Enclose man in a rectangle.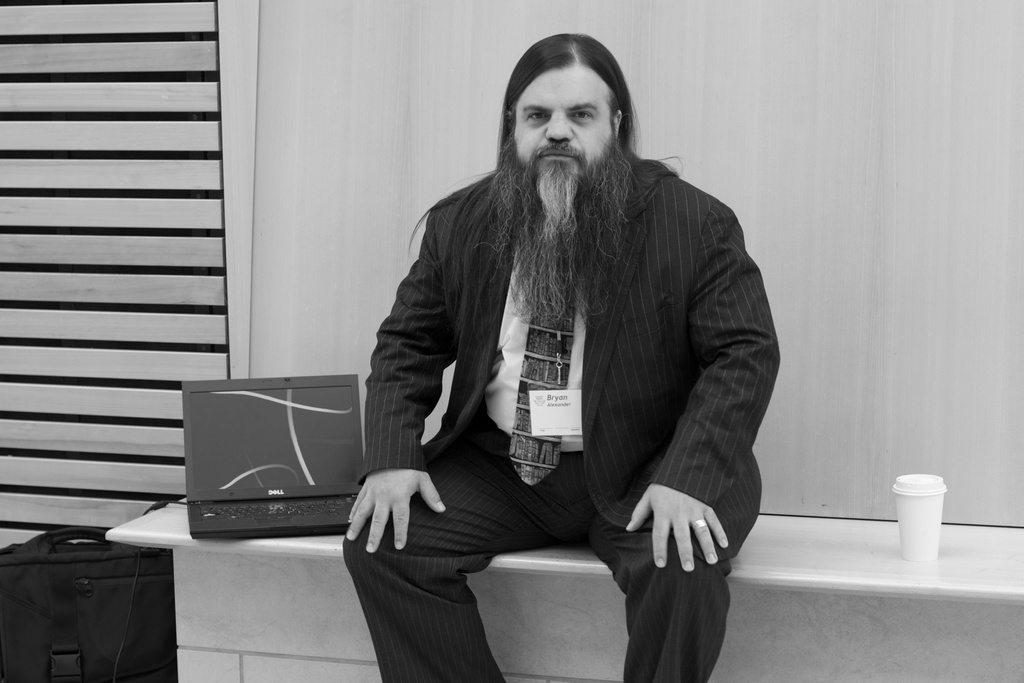
bbox(334, 15, 789, 646).
